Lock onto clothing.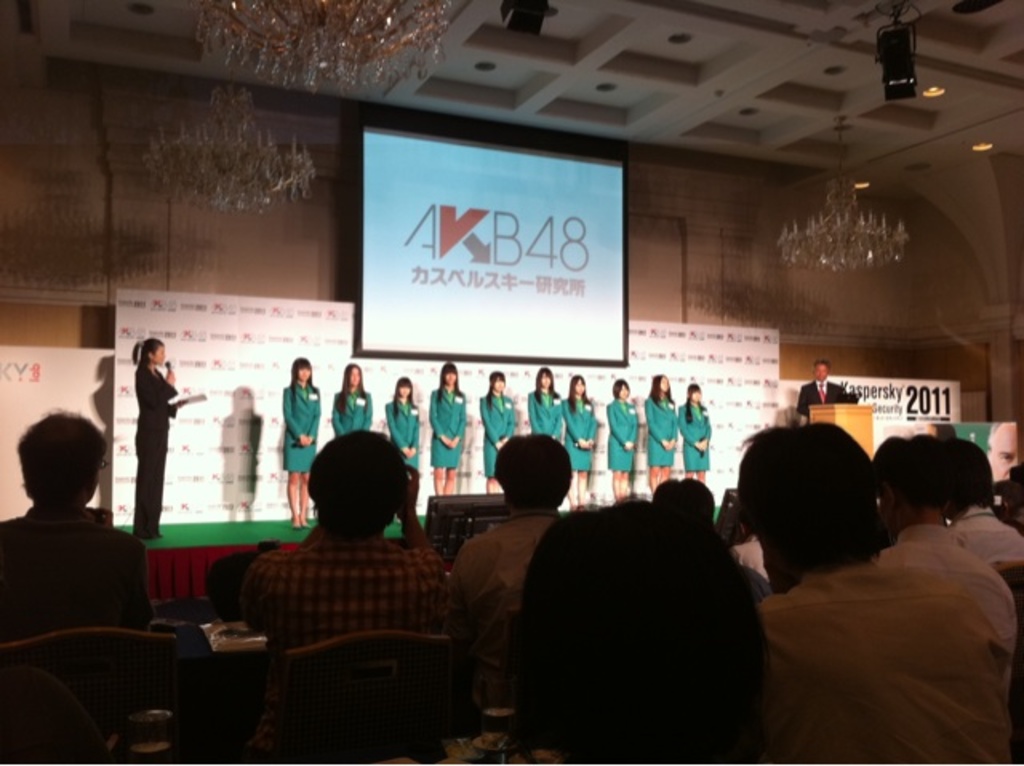
Locked: 875,531,1019,643.
